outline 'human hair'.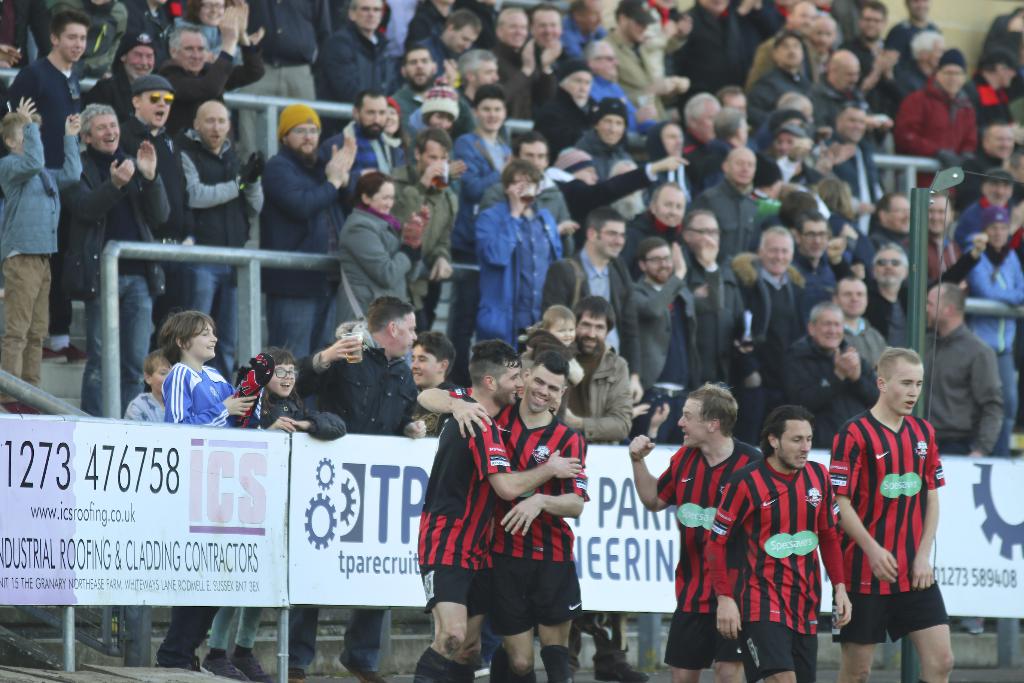
Outline: <box>860,1,883,20</box>.
